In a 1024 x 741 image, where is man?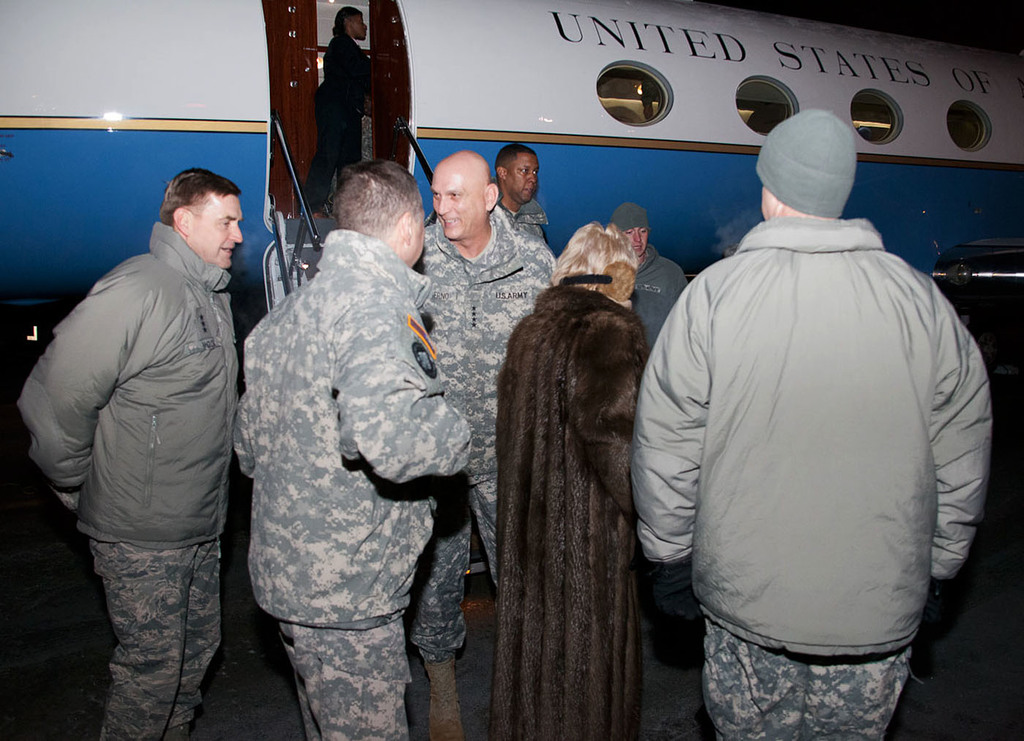
<box>241,157,472,740</box>.
